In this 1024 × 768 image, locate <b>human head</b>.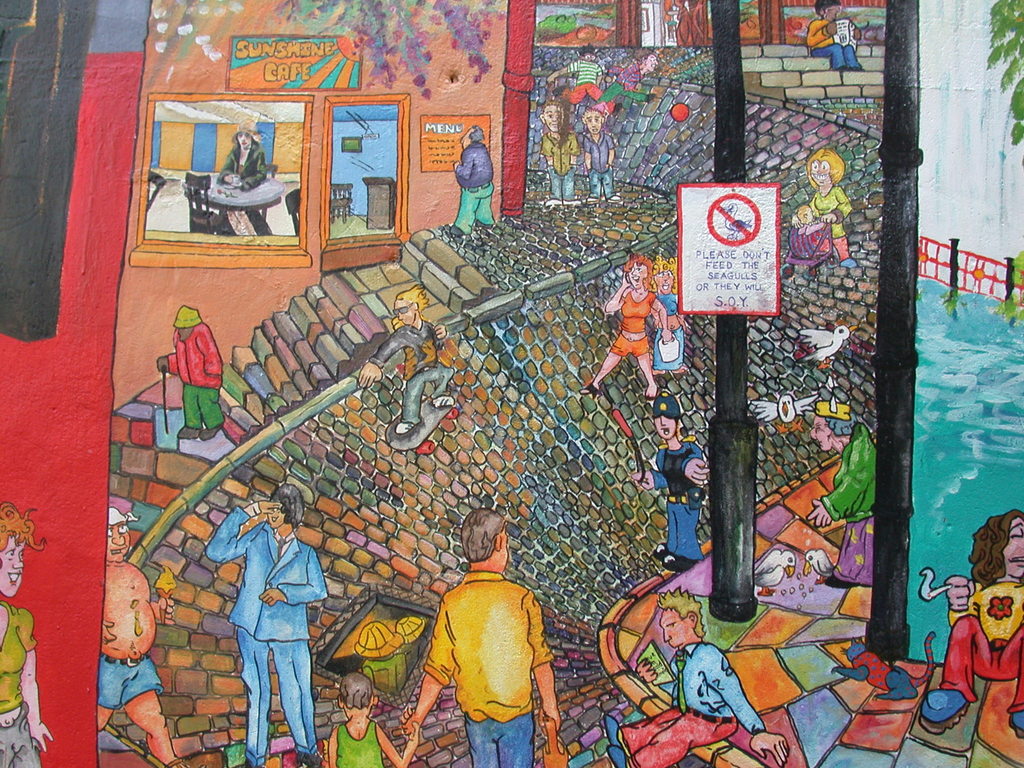
Bounding box: bbox(659, 595, 703, 653).
